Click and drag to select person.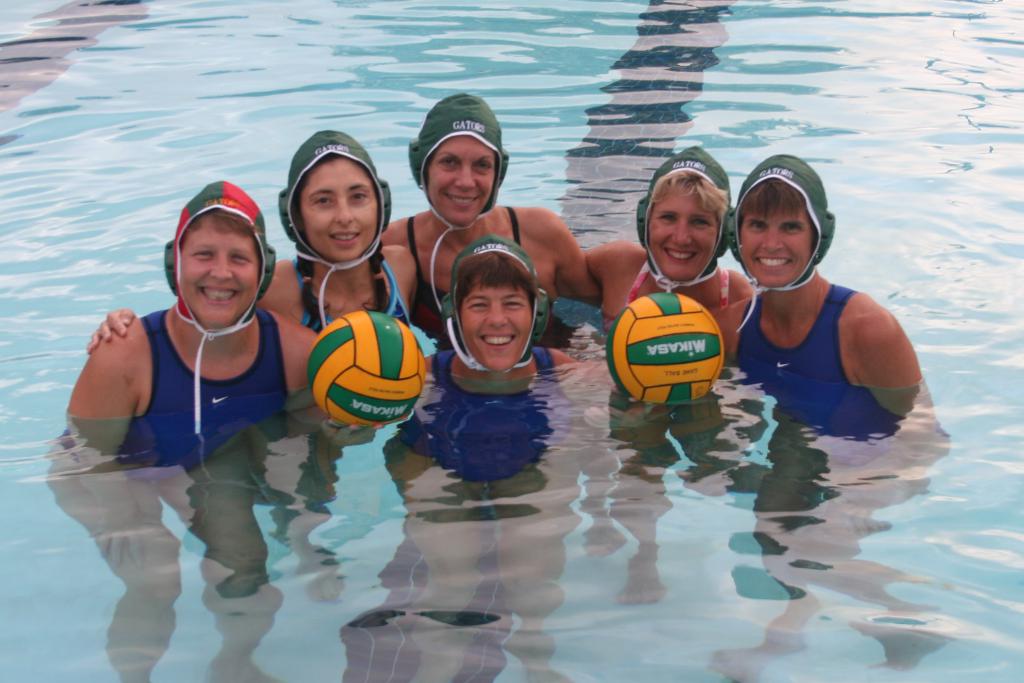
Selection: box=[89, 130, 418, 604].
